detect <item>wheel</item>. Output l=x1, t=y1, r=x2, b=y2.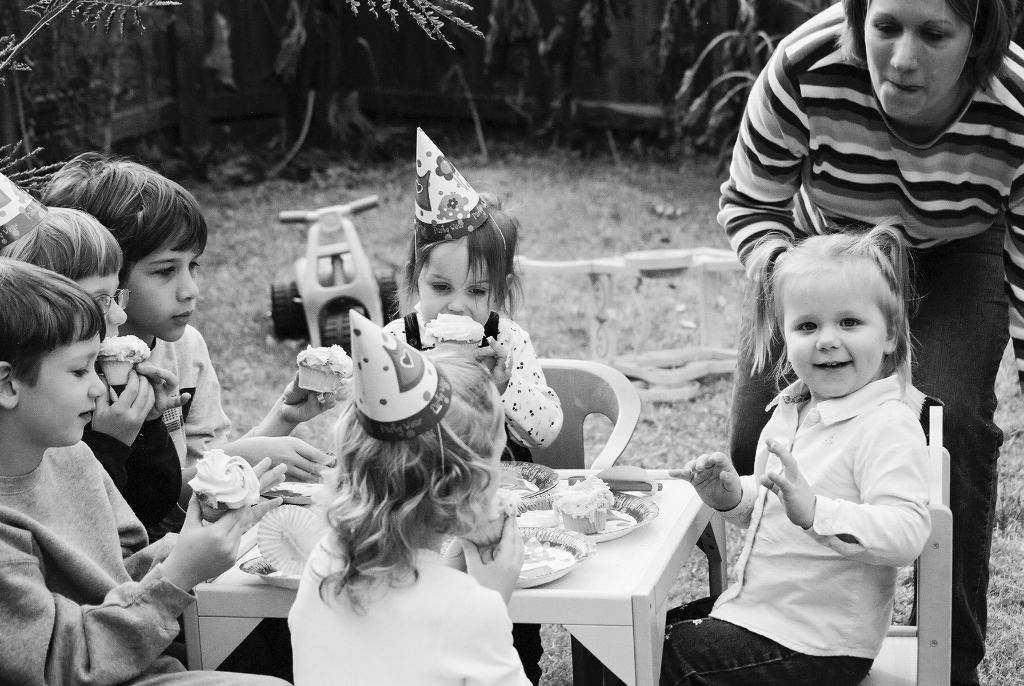
l=325, t=306, r=364, b=352.
